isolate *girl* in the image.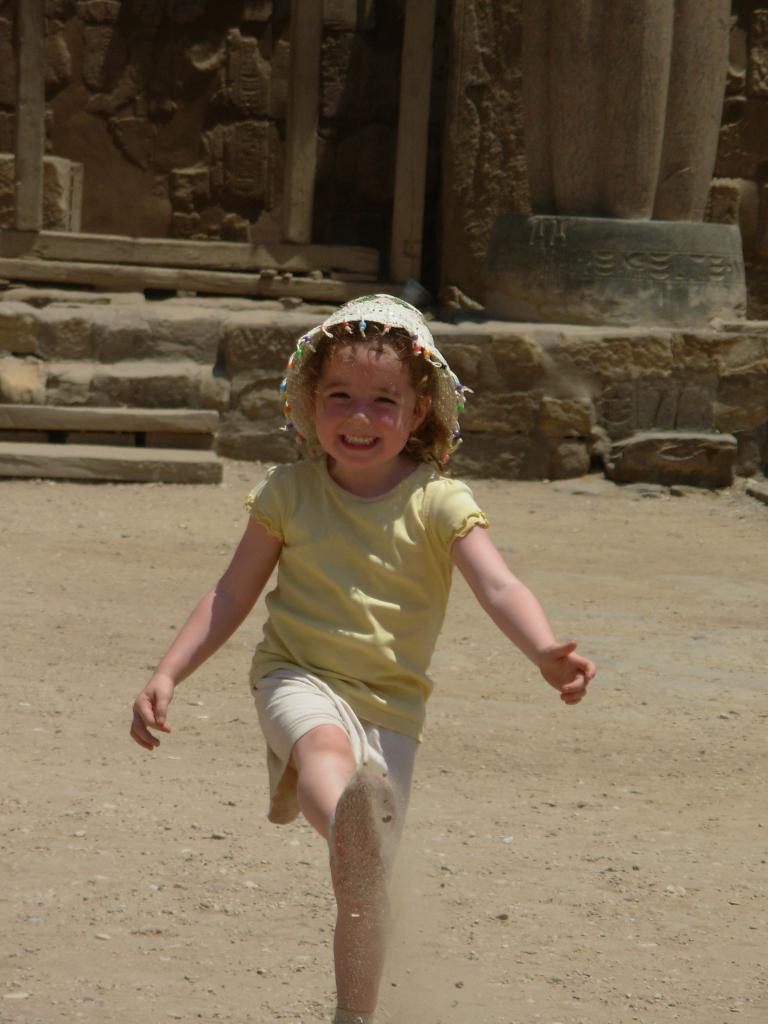
Isolated region: 125, 286, 594, 1023.
